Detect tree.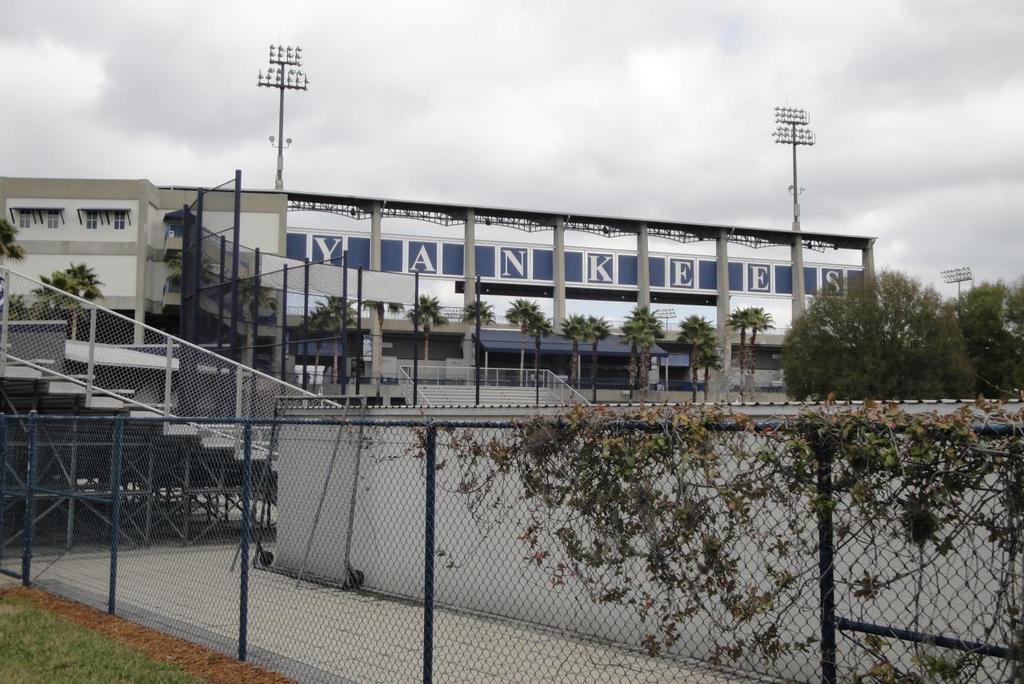
Detected at rect(678, 319, 718, 403).
